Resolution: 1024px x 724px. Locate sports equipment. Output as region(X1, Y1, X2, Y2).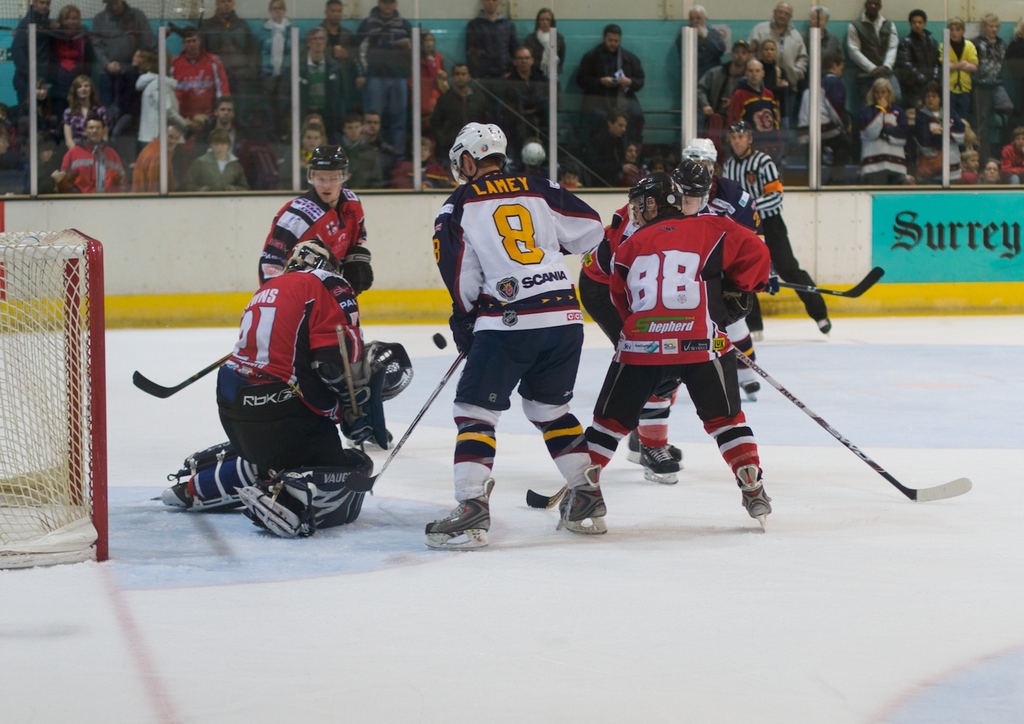
region(448, 318, 472, 351).
